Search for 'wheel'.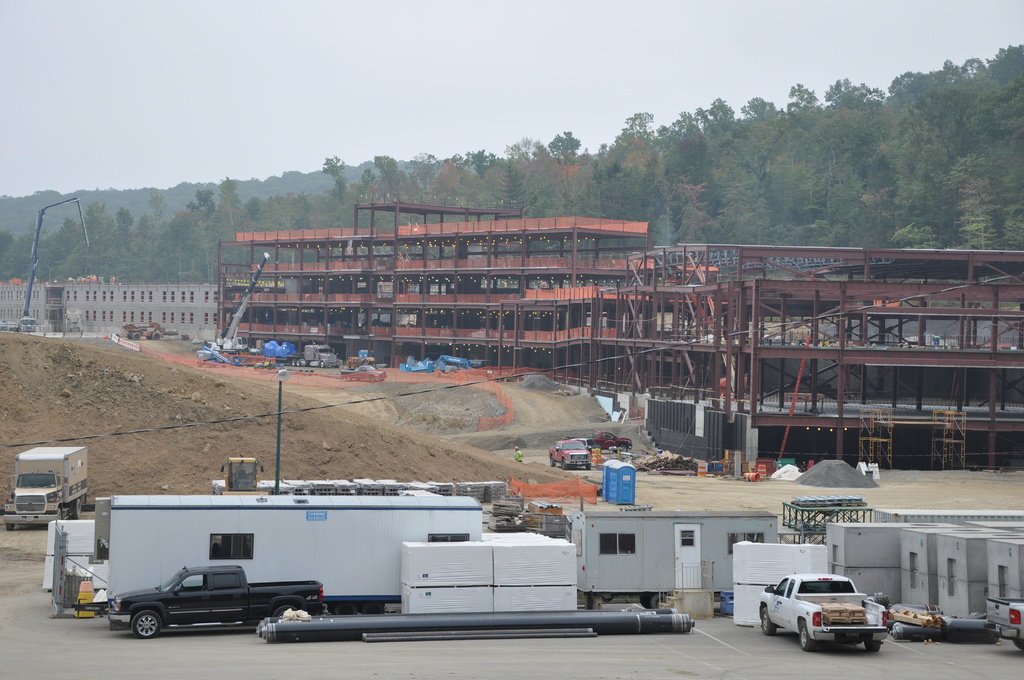
Found at pyautogui.locateOnScreen(131, 611, 161, 640).
